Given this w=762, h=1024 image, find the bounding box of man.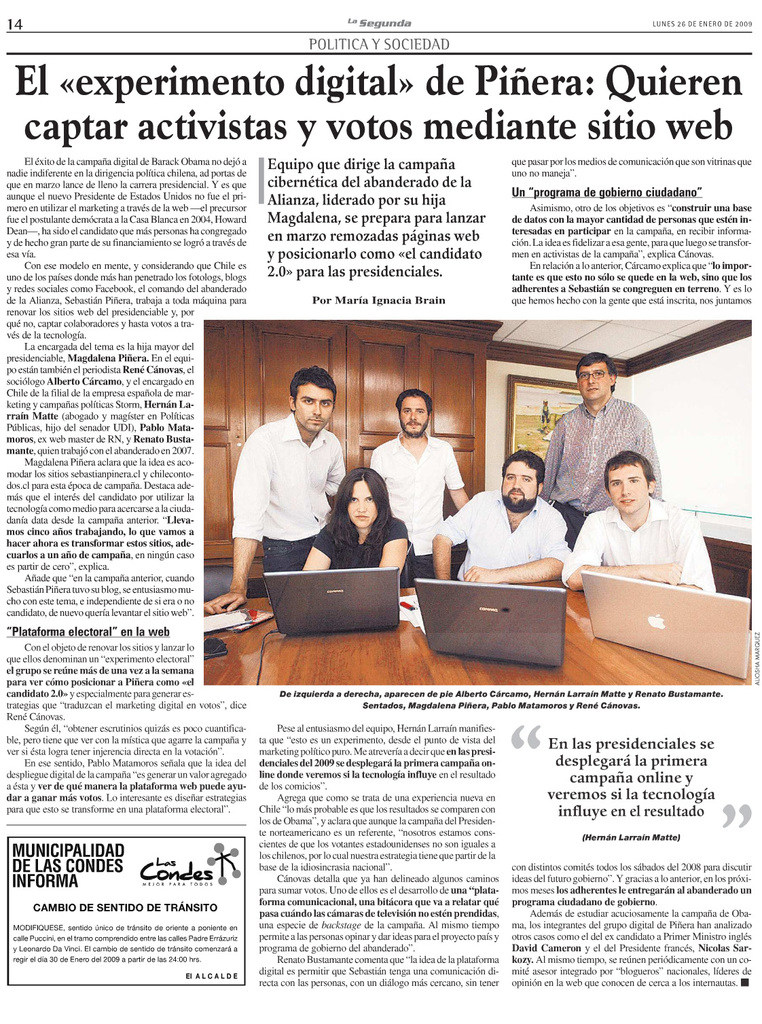
[left=428, top=452, right=571, bottom=588].
